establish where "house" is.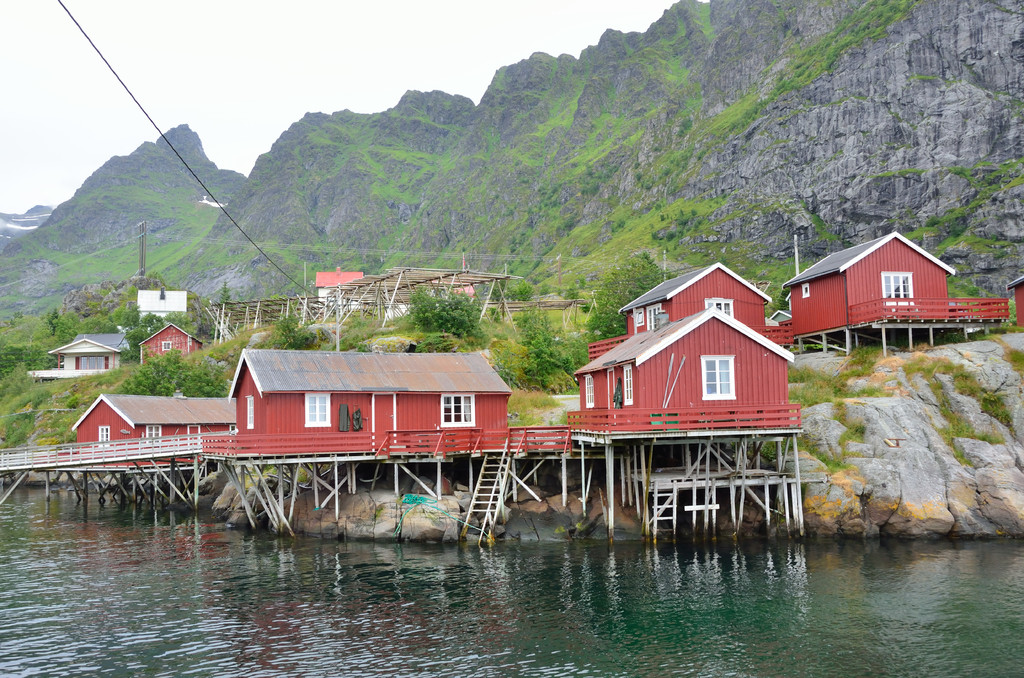
Established at 228:343:513:462.
